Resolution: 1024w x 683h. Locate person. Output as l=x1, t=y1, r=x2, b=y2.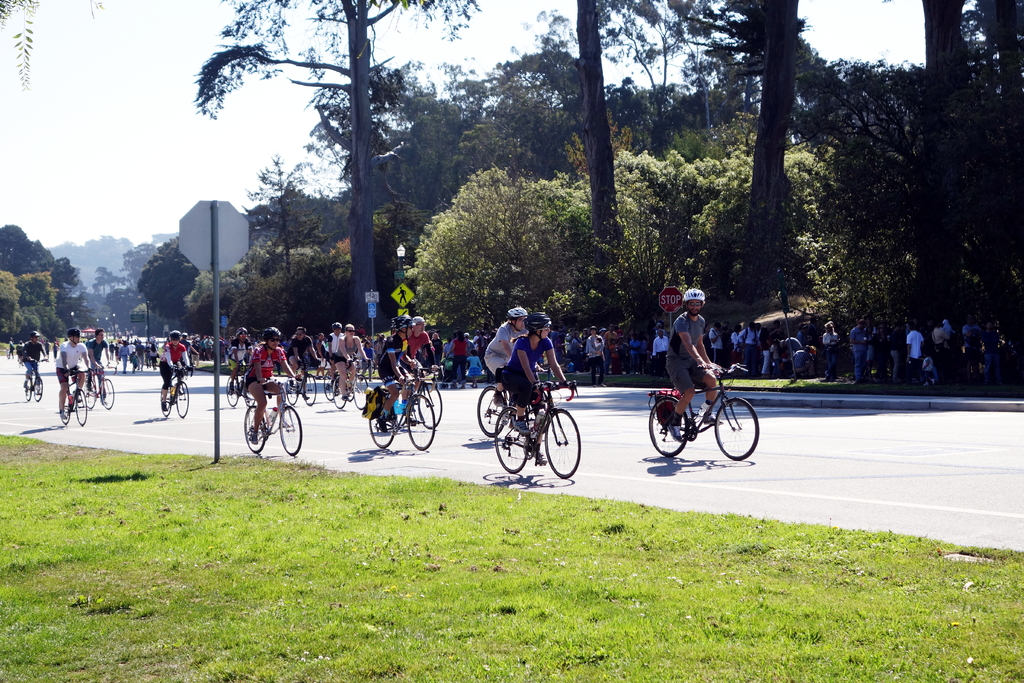
l=481, t=304, r=531, b=398.
